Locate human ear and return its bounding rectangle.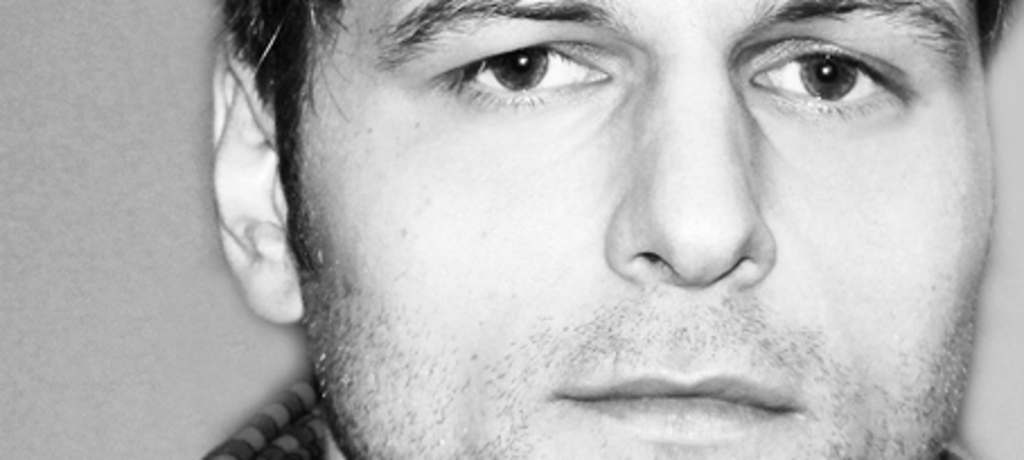
l=208, t=29, r=304, b=325.
